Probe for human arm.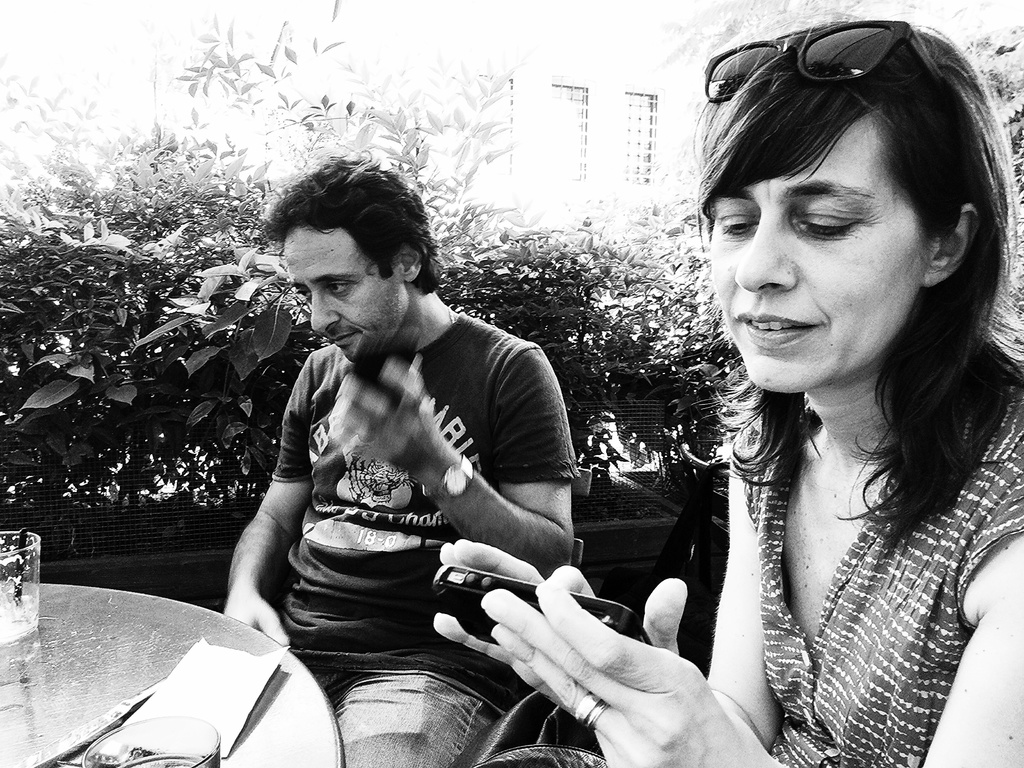
Probe result: {"x1": 417, "y1": 404, "x2": 776, "y2": 733}.
